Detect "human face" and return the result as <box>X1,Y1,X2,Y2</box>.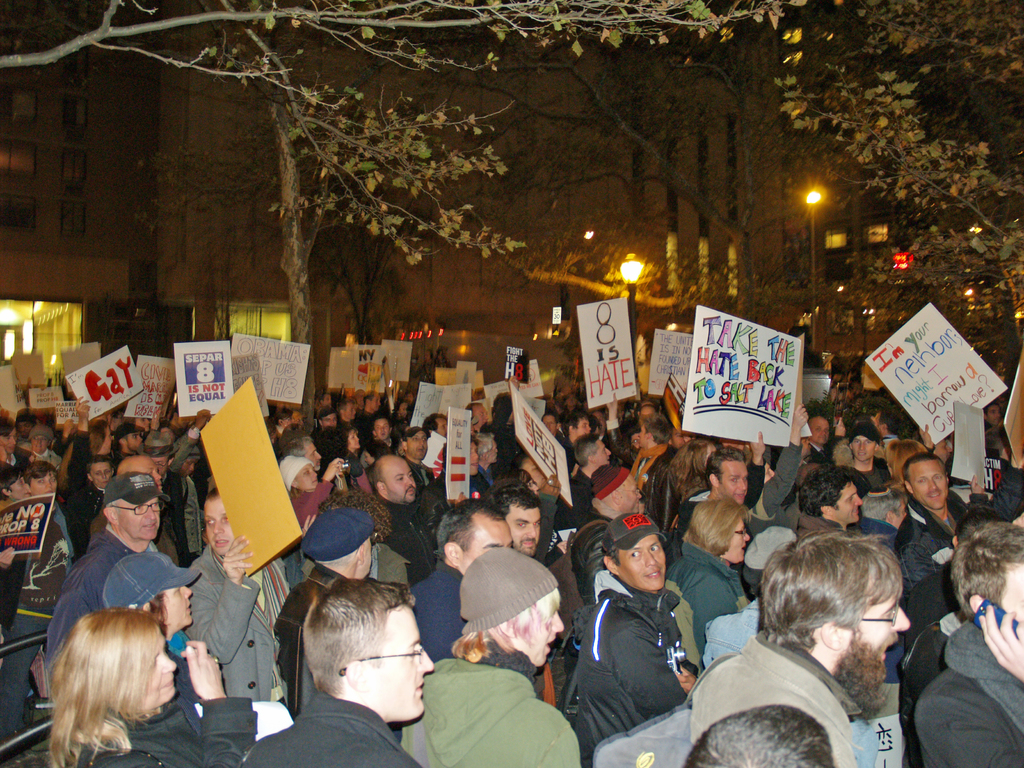
<box>831,481,863,524</box>.
